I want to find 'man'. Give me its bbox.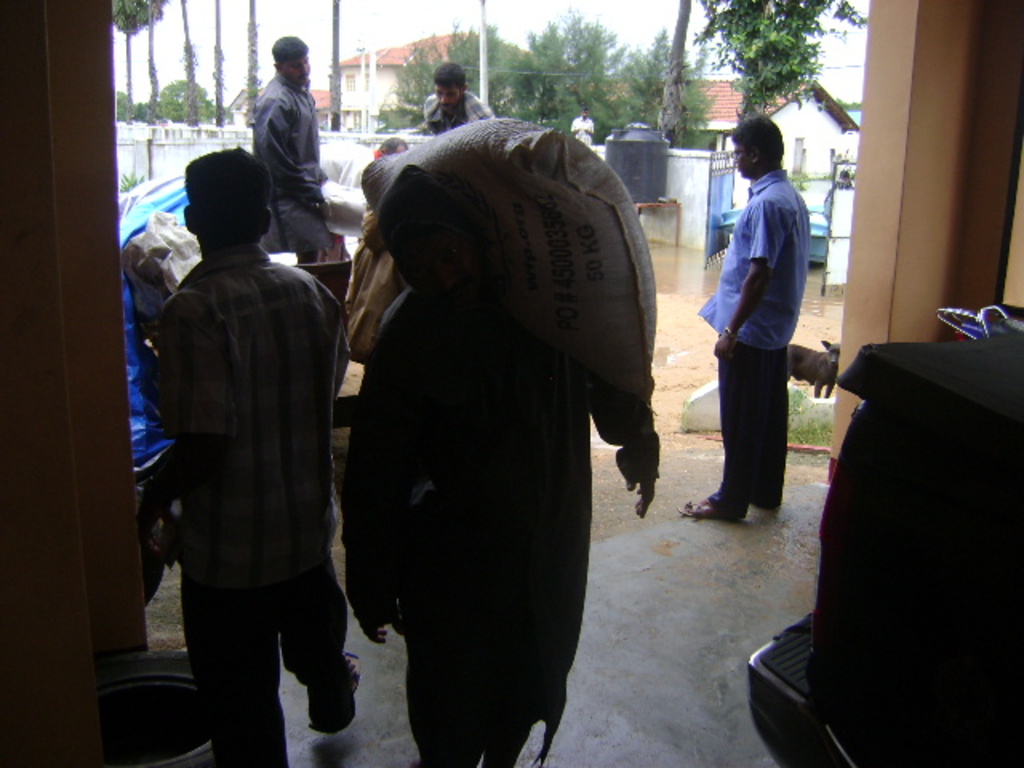
669/110/816/525.
